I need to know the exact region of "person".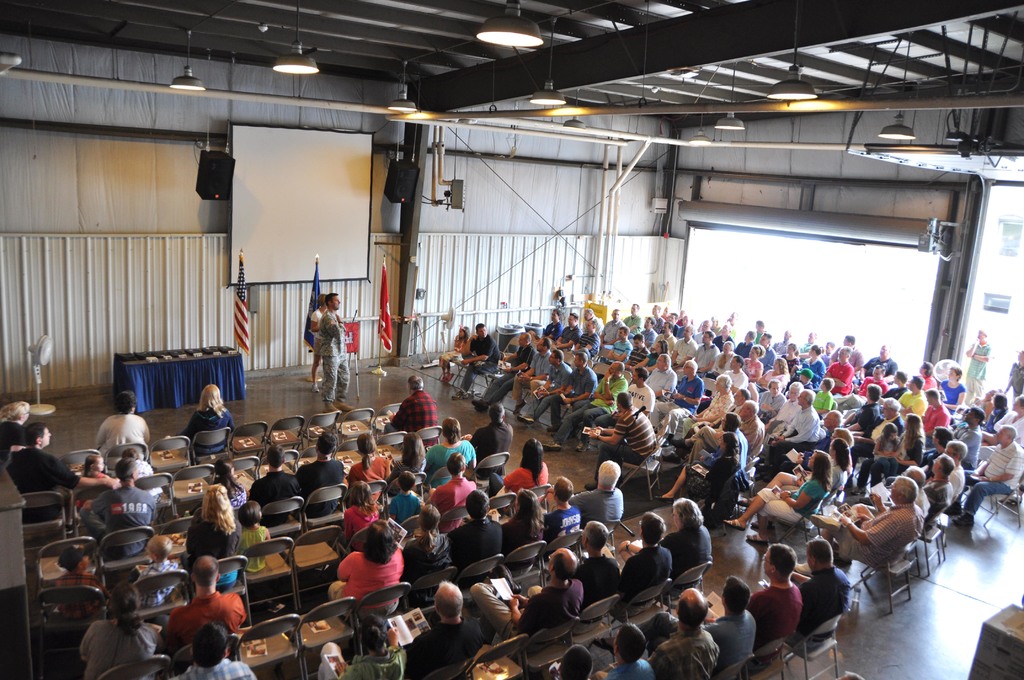
Region: [89, 387, 154, 471].
